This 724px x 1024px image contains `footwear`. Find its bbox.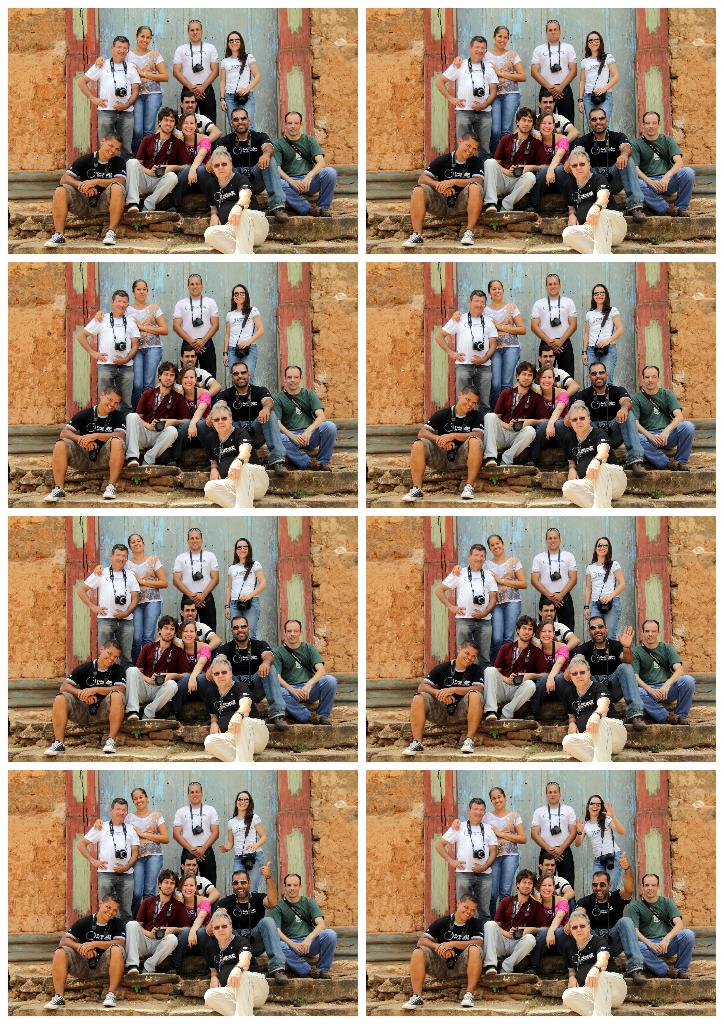
left=402, top=739, right=426, bottom=756.
